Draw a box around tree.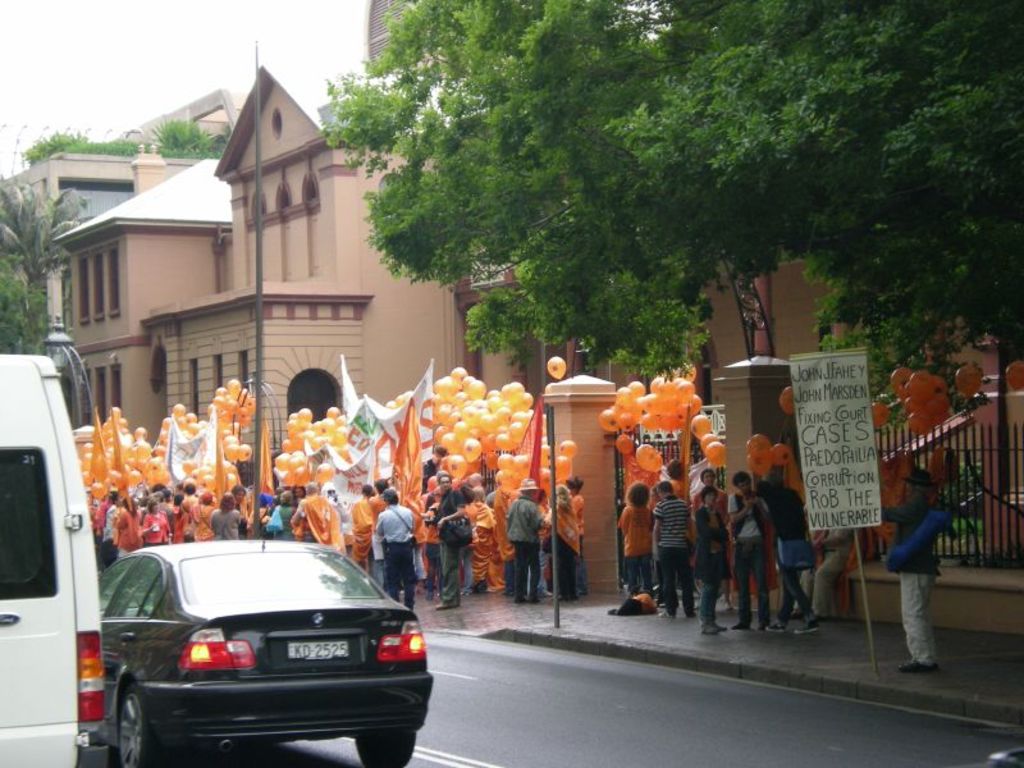
150,113,207,155.
